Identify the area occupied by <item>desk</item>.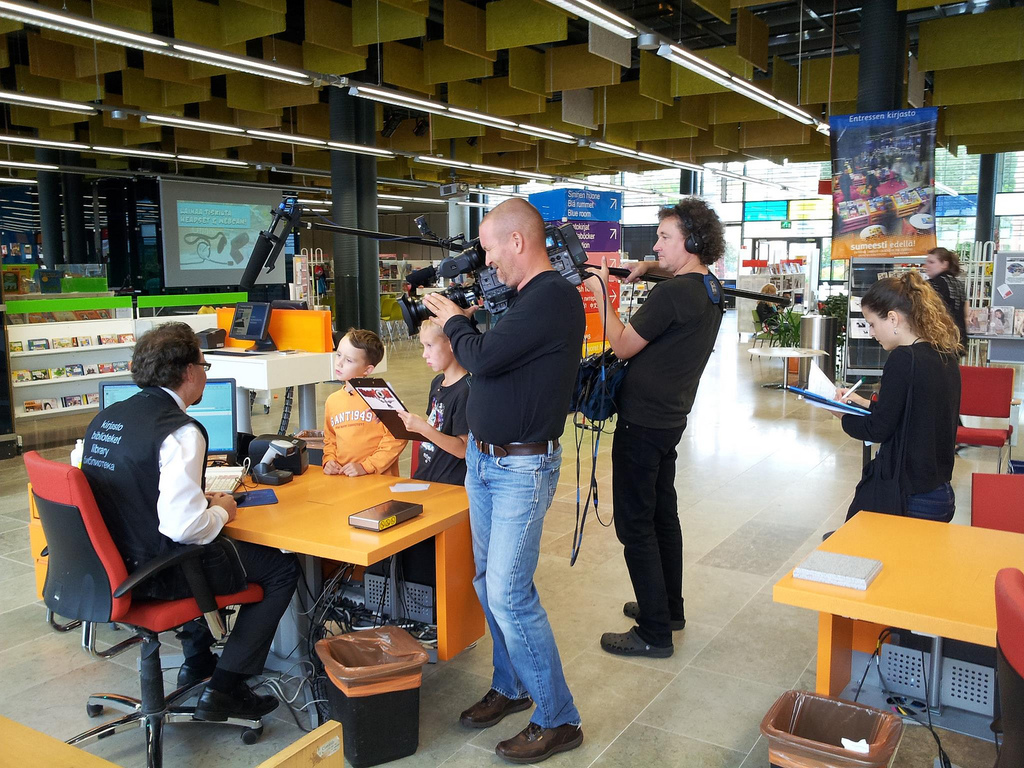
Area: {"left": 26, "top": 453, "right": 488, "bottom": 730}.
